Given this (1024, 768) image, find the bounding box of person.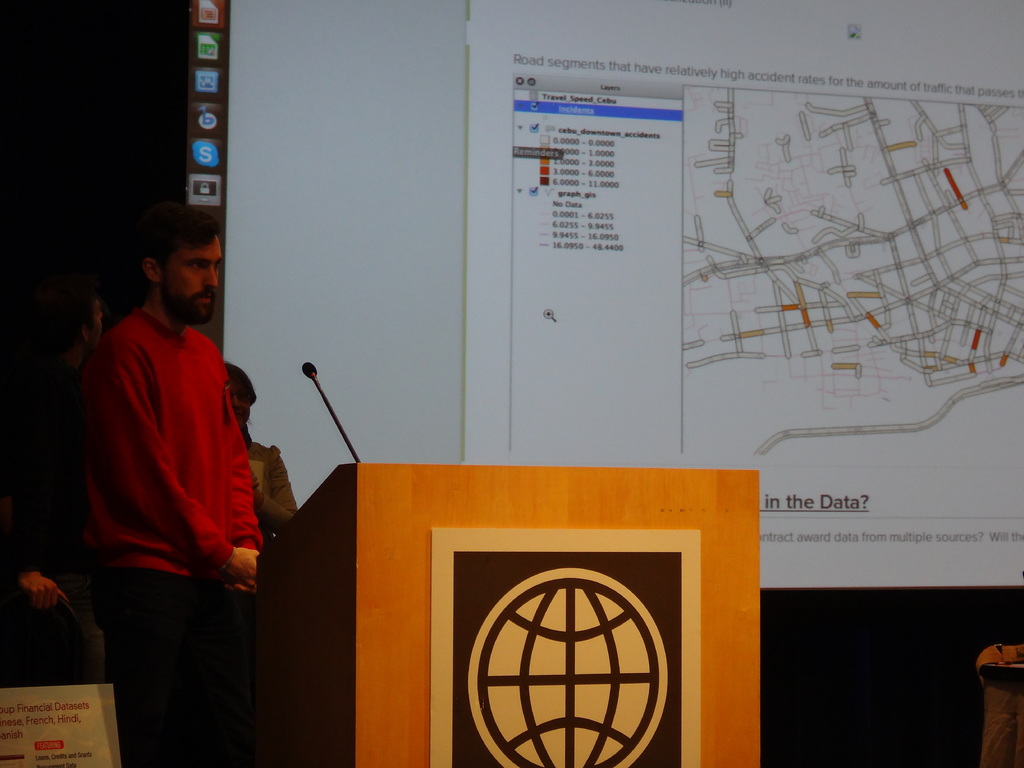
crop(56, 189, 294, 746).
